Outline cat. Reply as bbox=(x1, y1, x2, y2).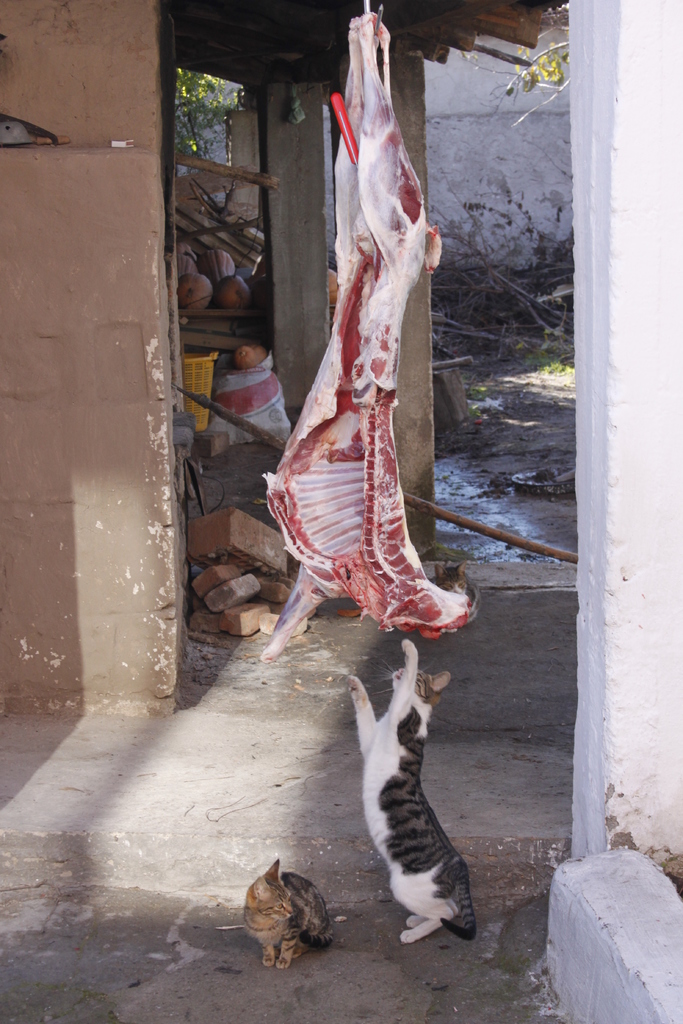
bbox=(429, 561, 483, 636).
